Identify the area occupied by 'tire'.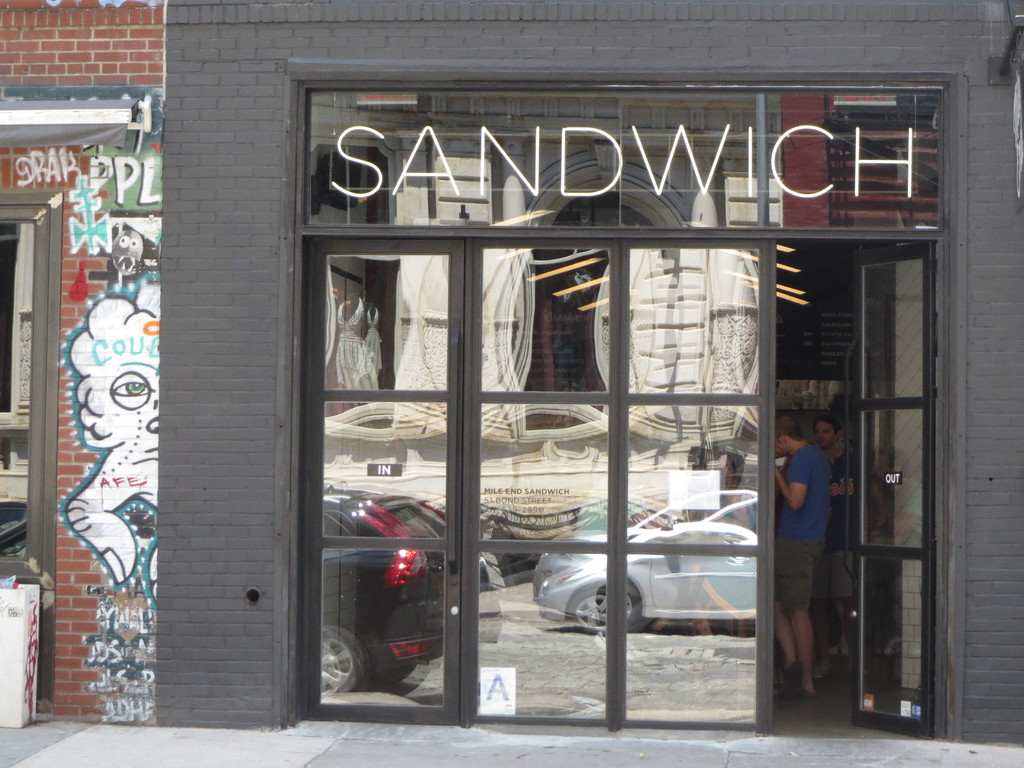
Area: [568, 586, 634, 636].
